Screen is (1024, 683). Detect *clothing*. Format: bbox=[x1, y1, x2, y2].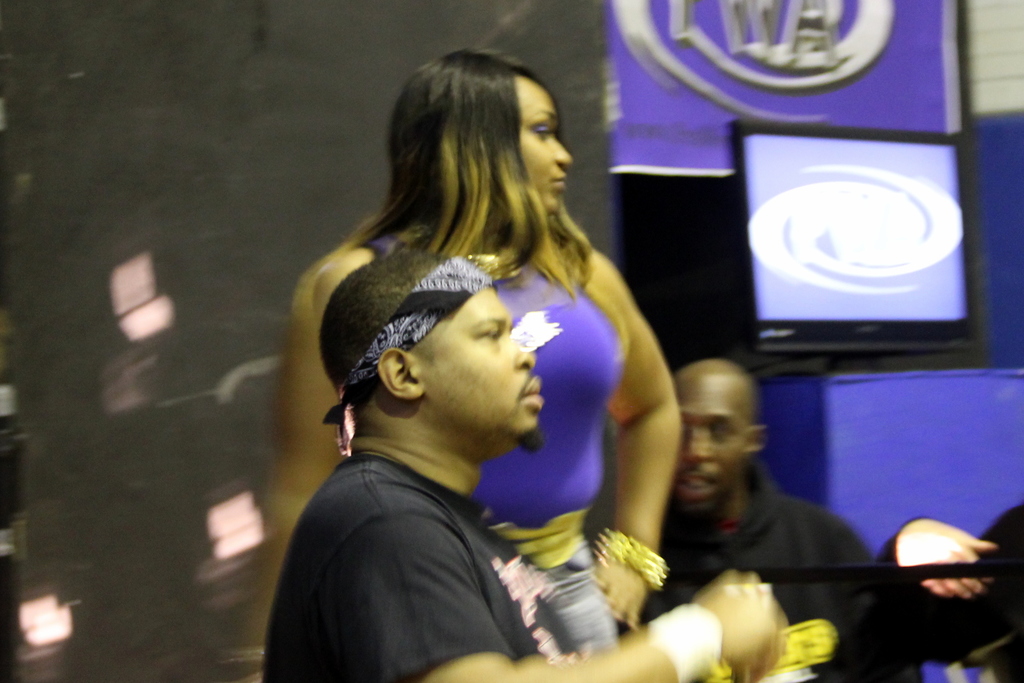
bbox=[386, 218, 625, 654].
